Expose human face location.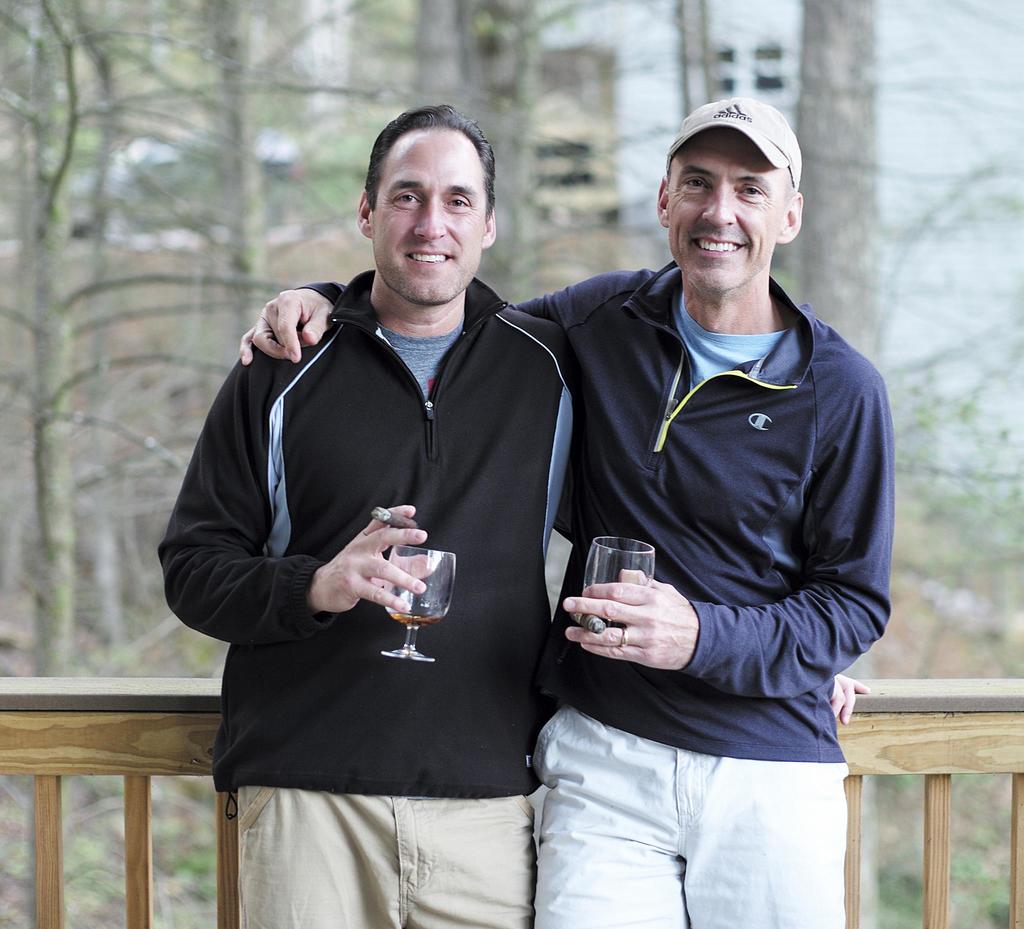
Exposed at crop(372, 133, 484, 307).
